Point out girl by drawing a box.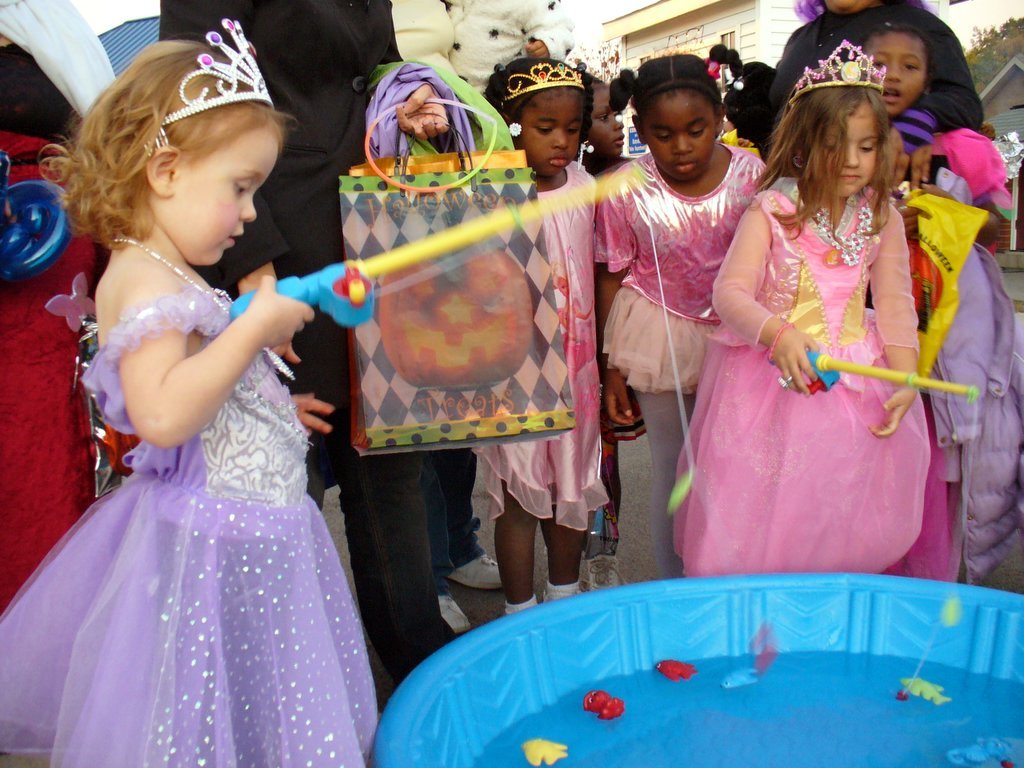
bbox(467, 41, 595, 613).
